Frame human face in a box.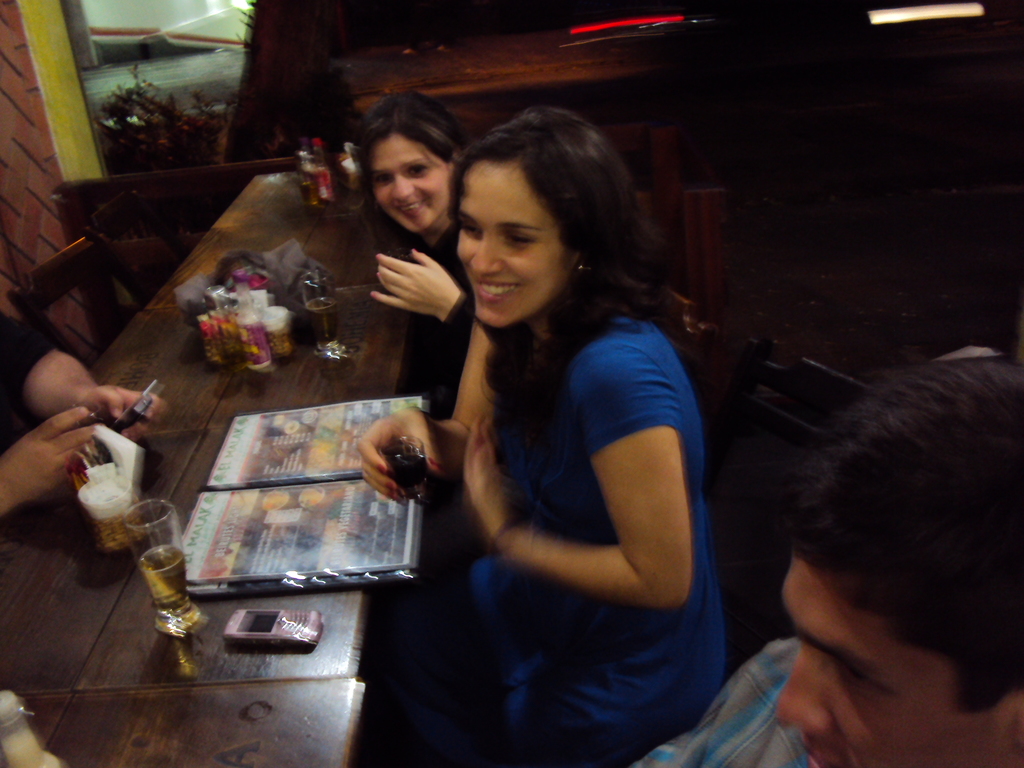
select_region(776, 554, 1011, 767).
